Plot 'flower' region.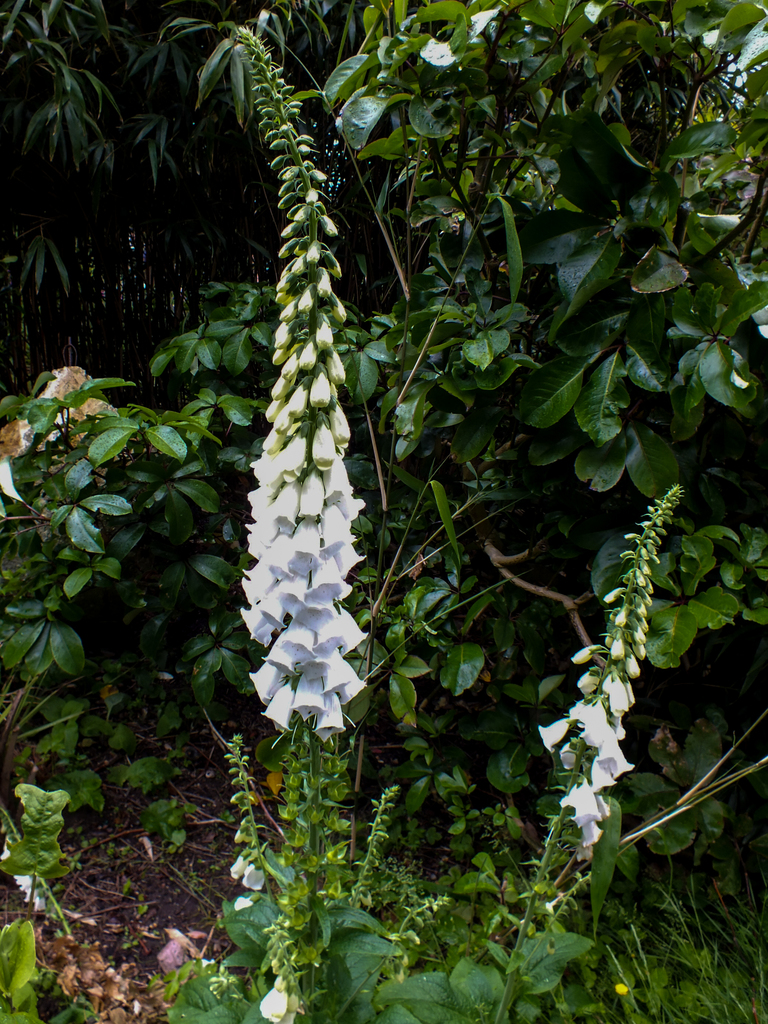
Plotted at <box>281,991,296,1023</box>.
